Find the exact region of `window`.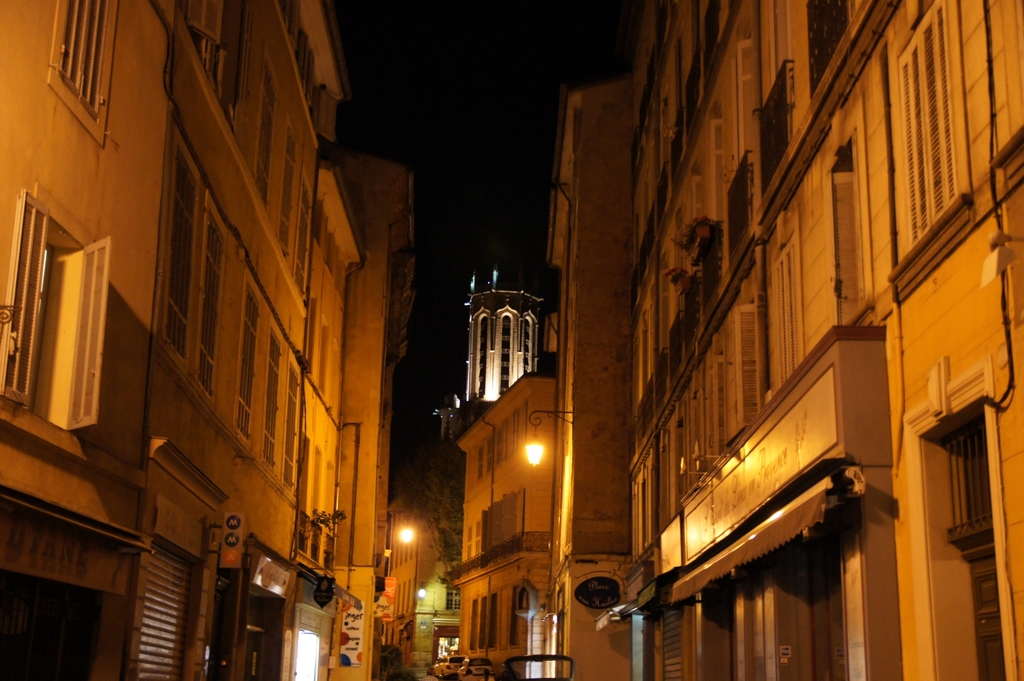
Exact region: (x1=224, y1=266, x2=268, y2=457).
